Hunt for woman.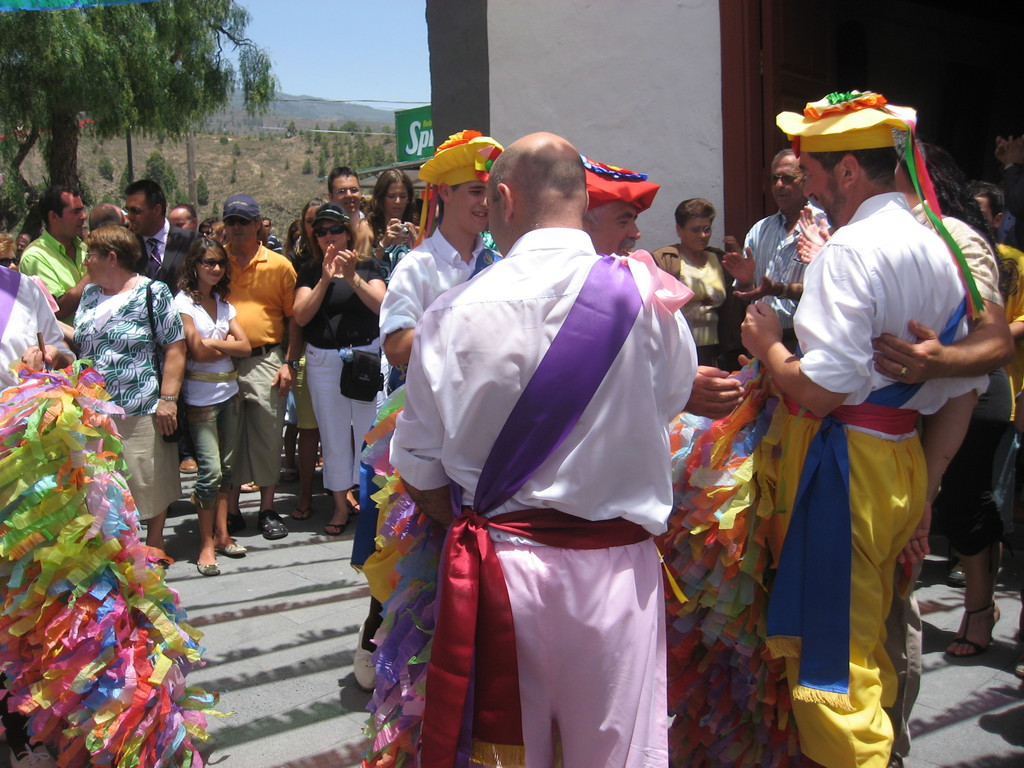
Hunted down at [292, 202, 385, 536].
